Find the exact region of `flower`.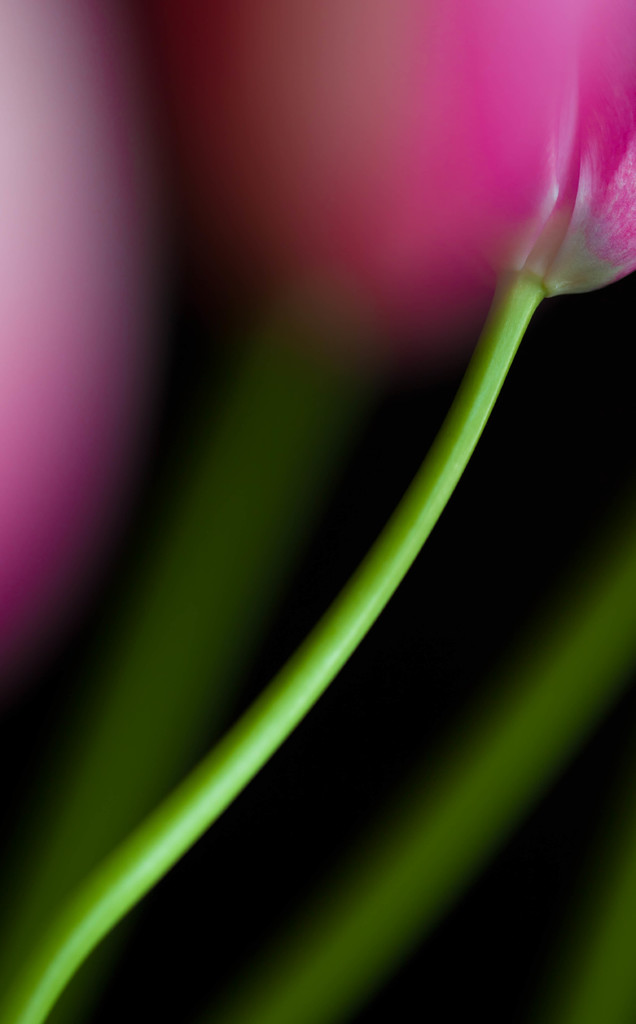
Exact region: (0,0,167,637).
